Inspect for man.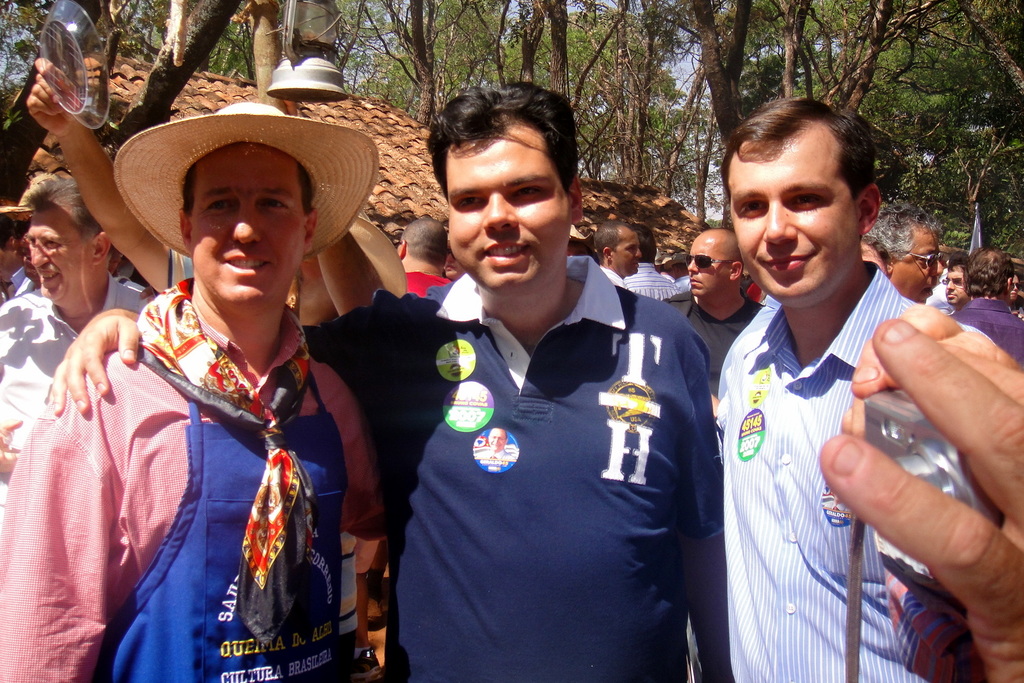
Inspection: x1=941, y1=256, x2=975, y2=310.
